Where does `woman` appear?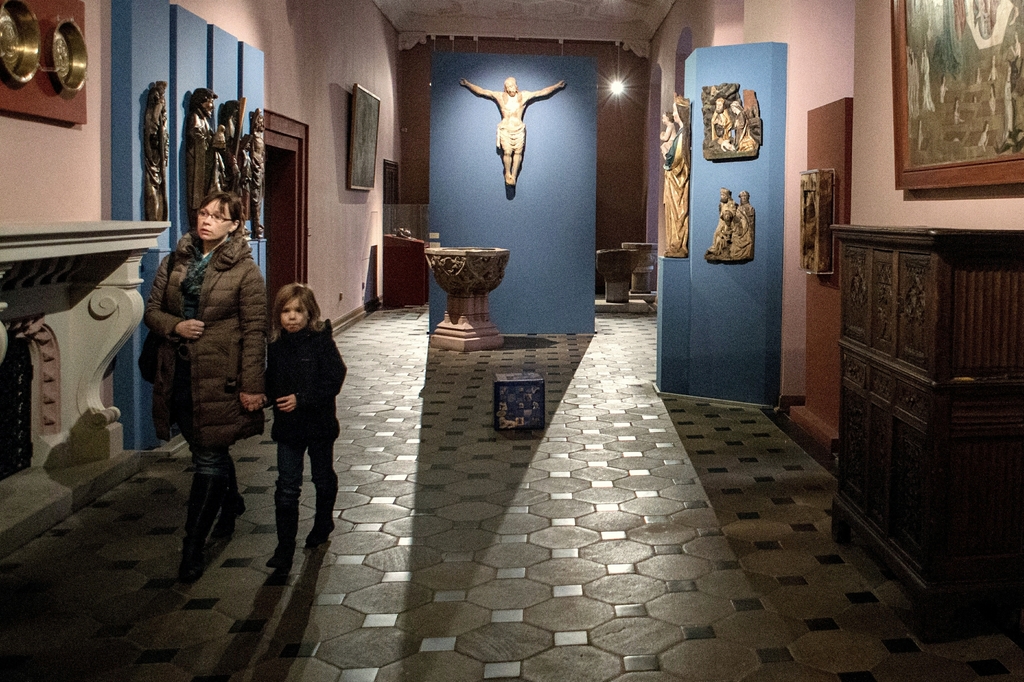
Appears at crop(728, 99, 751, 149).
